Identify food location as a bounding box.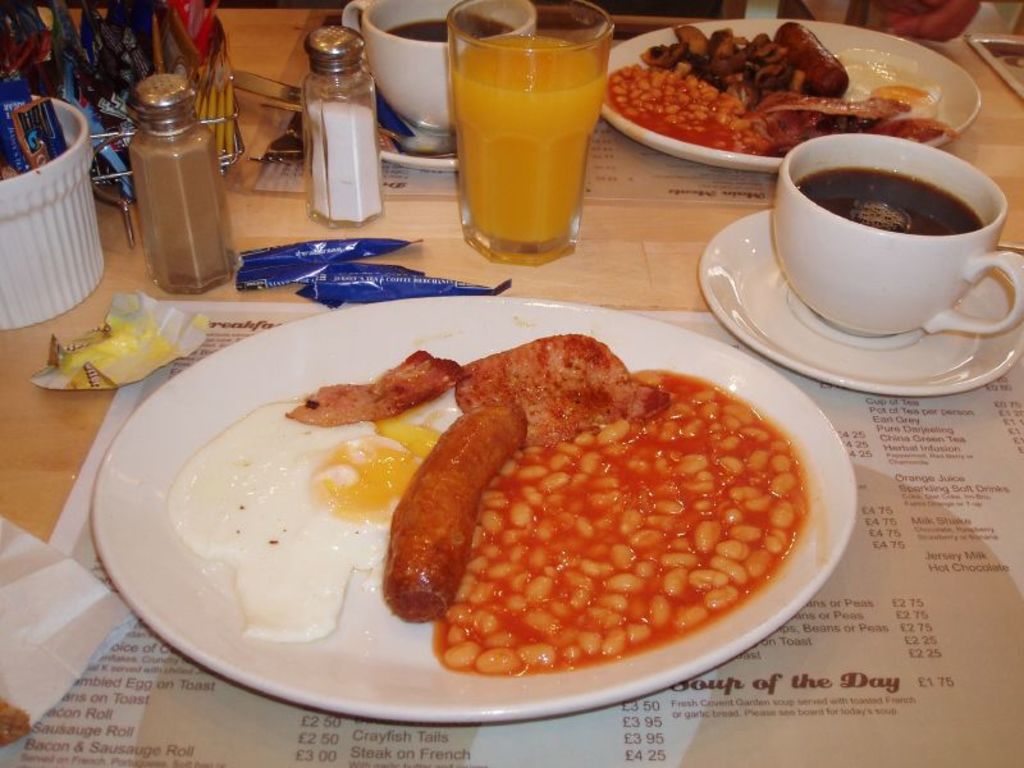
{"x1": 602, "y1": 15, "x2": 948, "y2": 163}.
